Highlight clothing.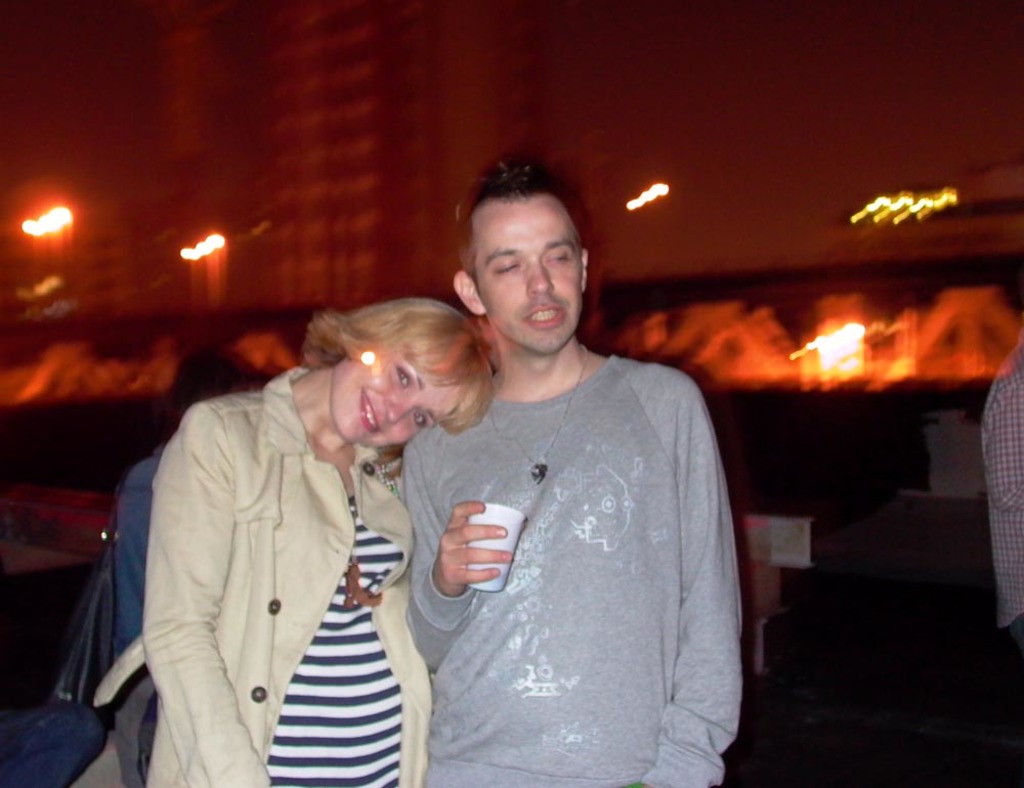
Highlighted region: 981:331:1023:652.
